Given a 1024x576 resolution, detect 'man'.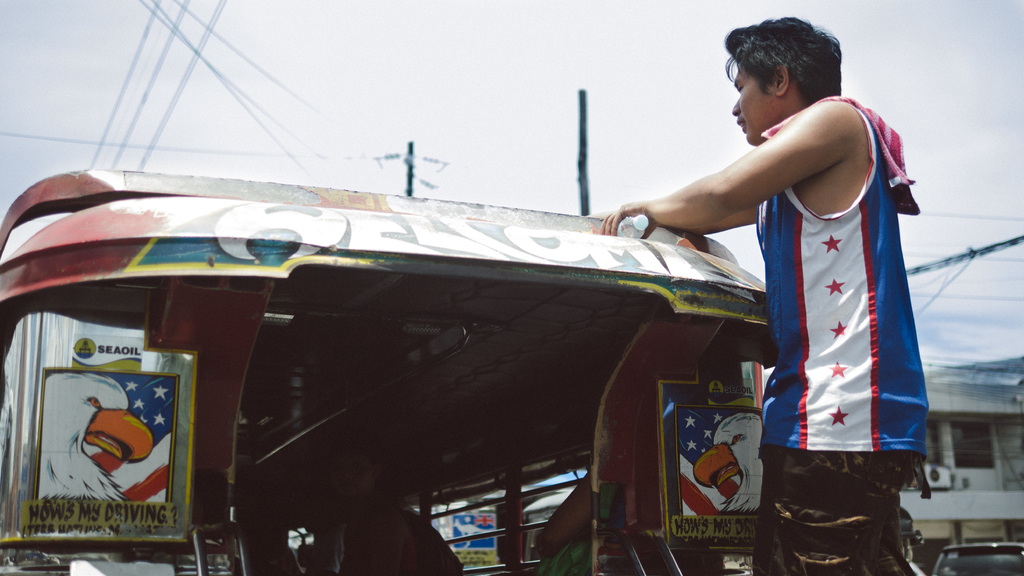
select_region(596, 13, 925, 451).
